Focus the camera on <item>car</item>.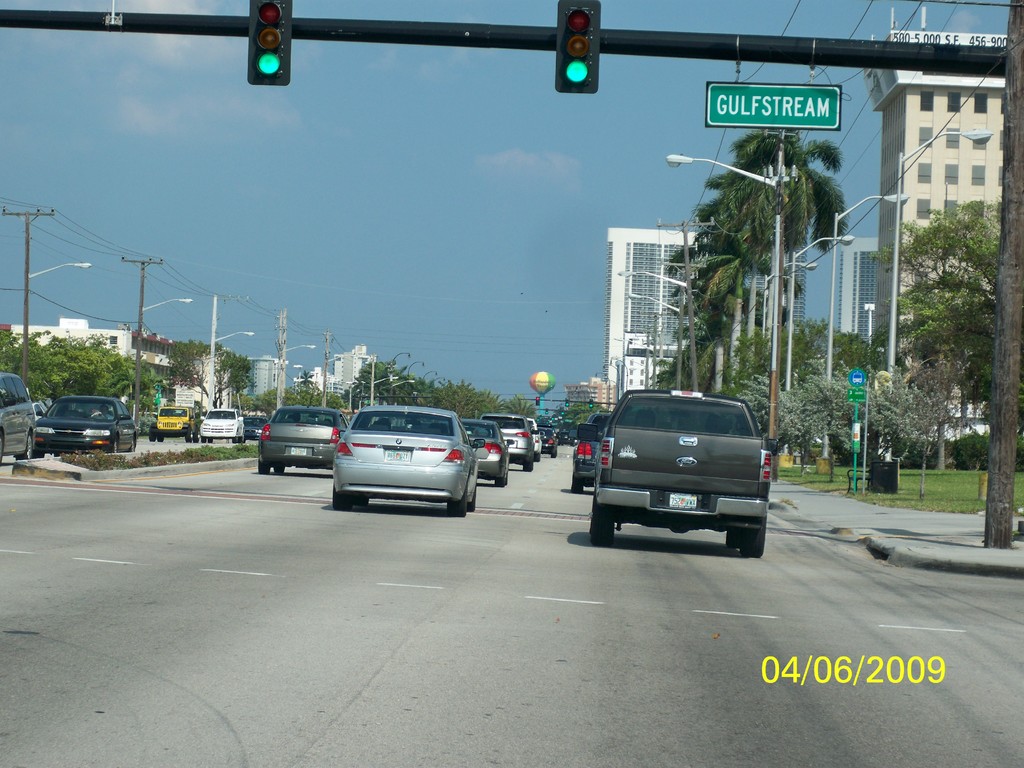
Focus region: region(0, 375, 32, 466).
